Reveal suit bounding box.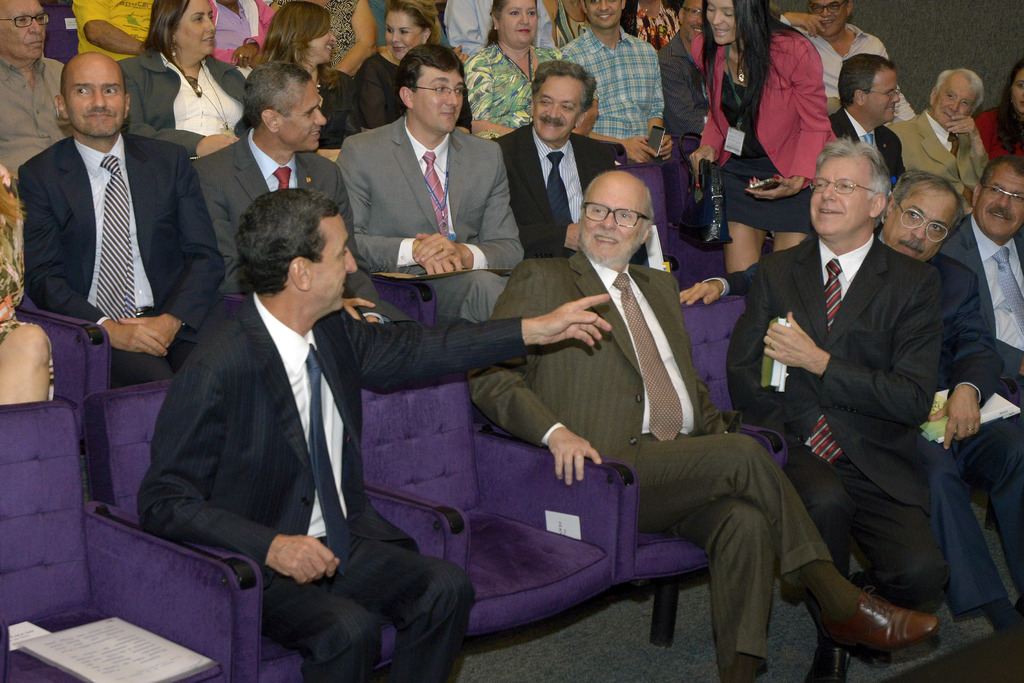
Revealed: box=[939, 211, 1023, 399].
